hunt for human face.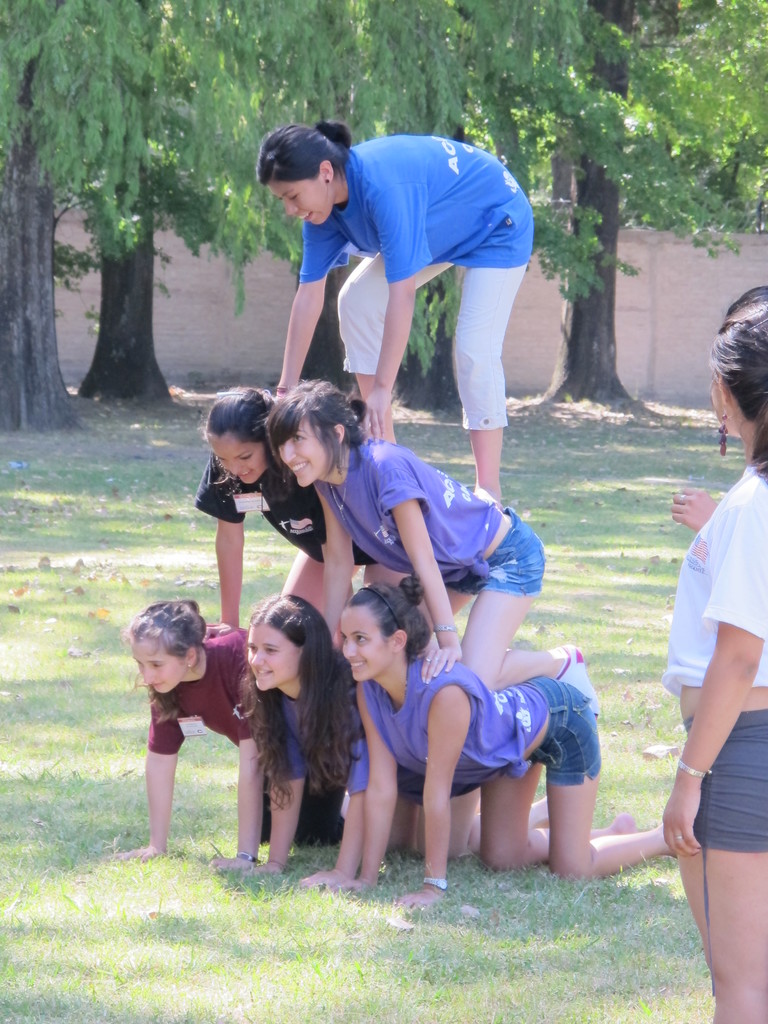
Hunted down at BBox(247, 623, 301, 695).
